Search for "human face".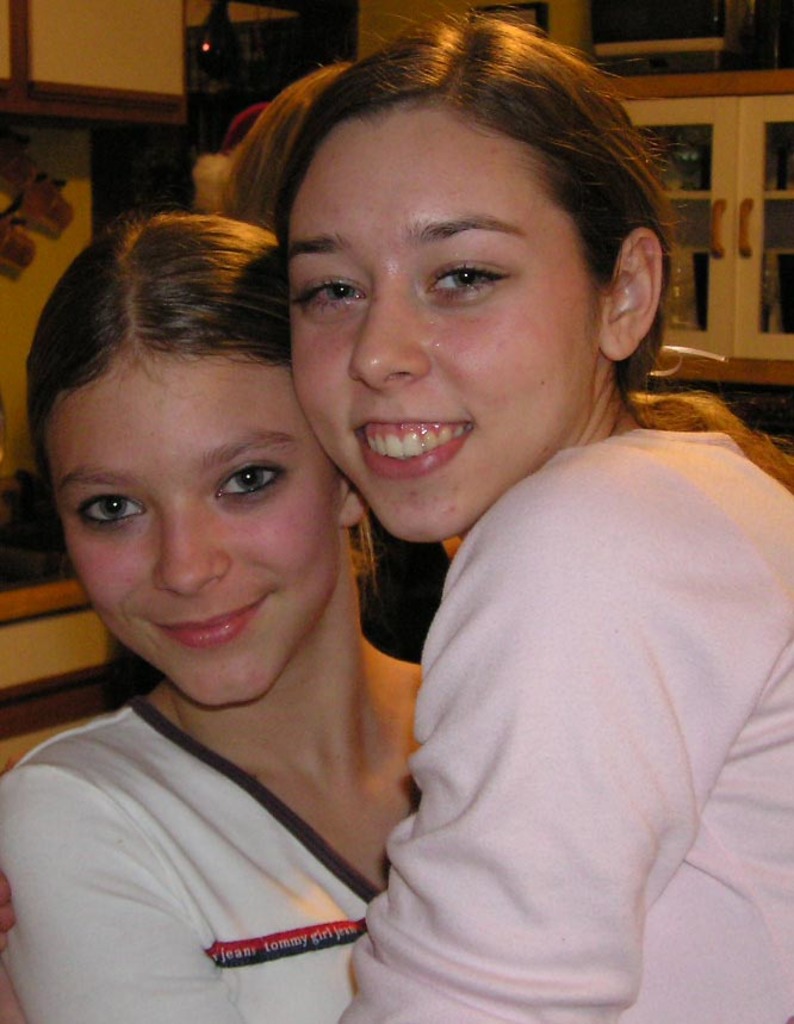
Found at select_region(48, 342, 337, 714).
